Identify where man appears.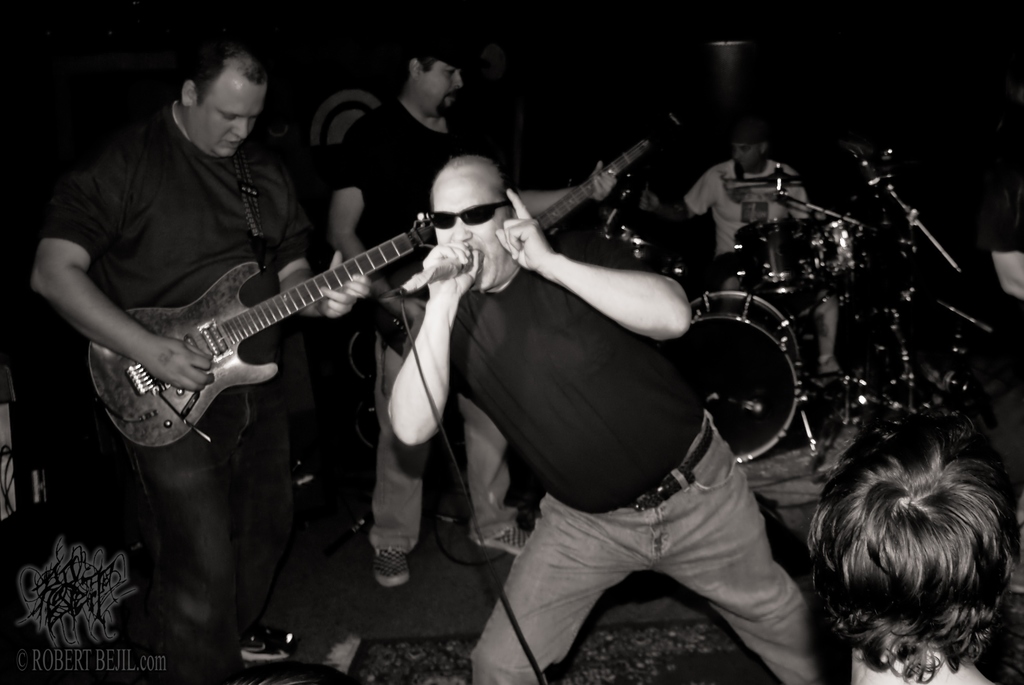
Appears at BBox(676, 133, 854, 391).
